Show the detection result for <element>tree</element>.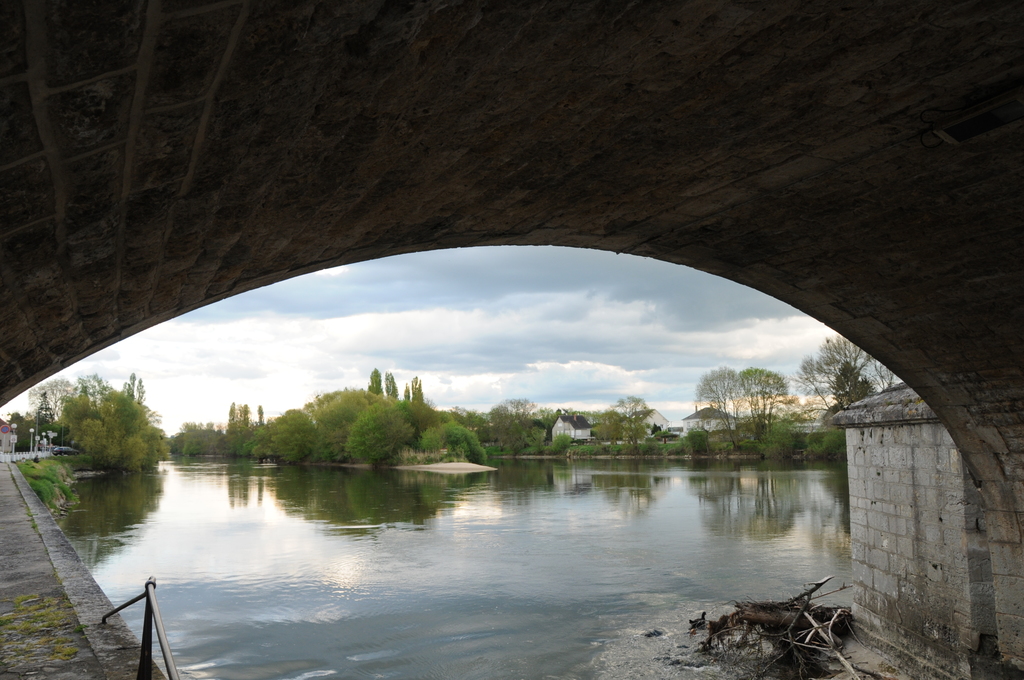
detection(797, 327, 901, 441).
